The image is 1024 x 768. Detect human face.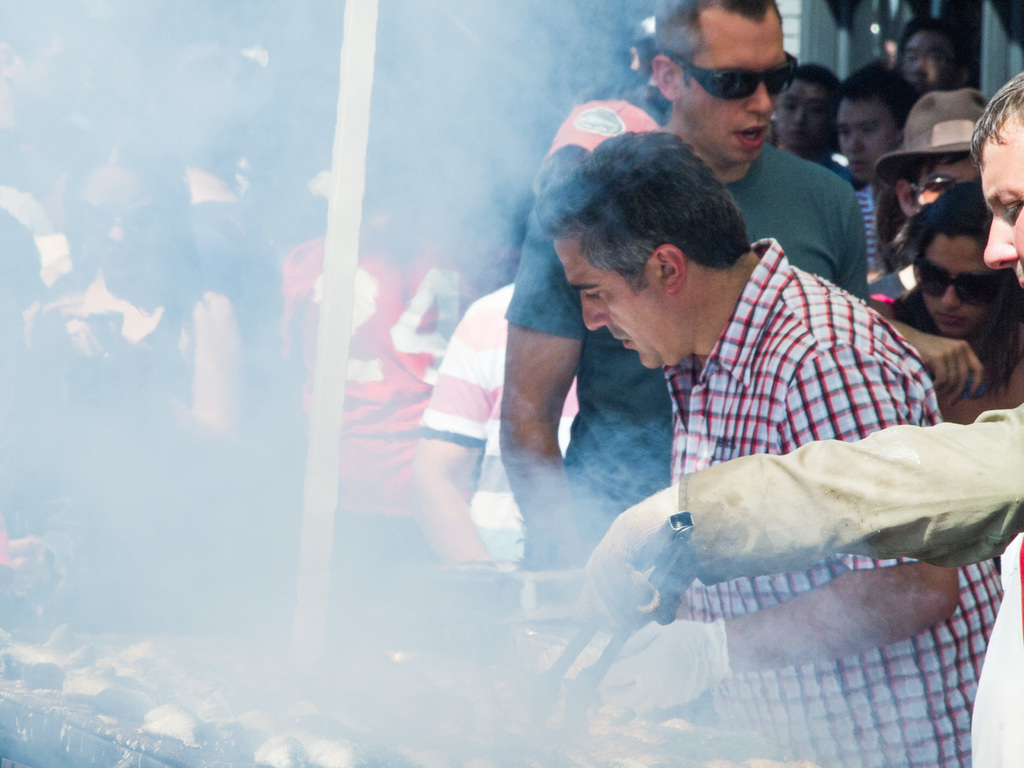
Detection: {"x1": 837, "y1": 97, "x2": 897, "y2": 180}.
